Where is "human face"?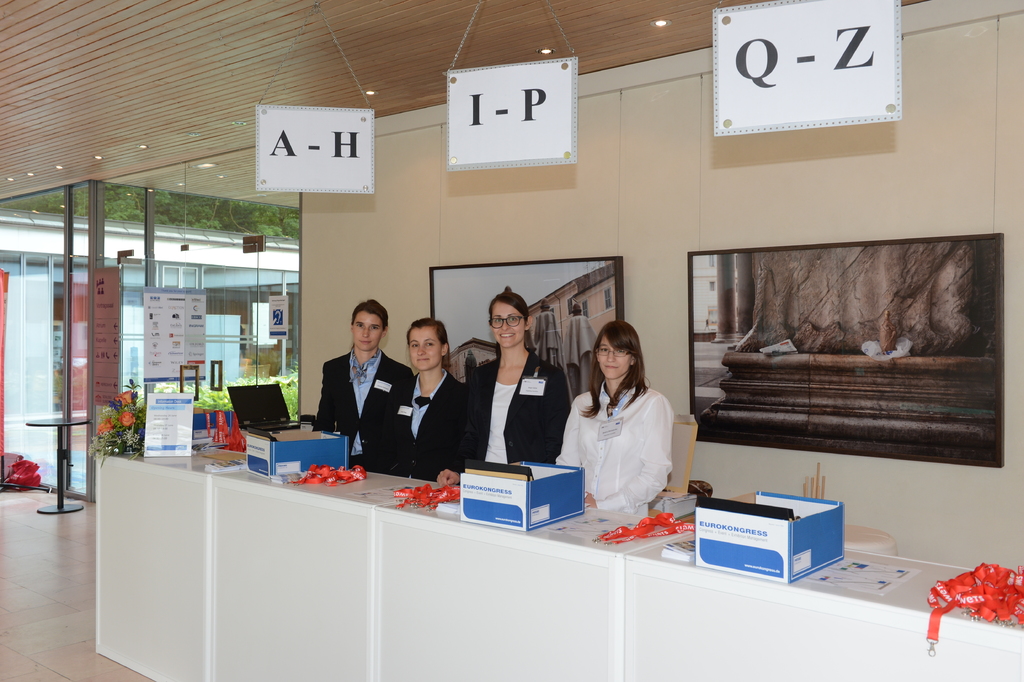
351 312 380 353.
